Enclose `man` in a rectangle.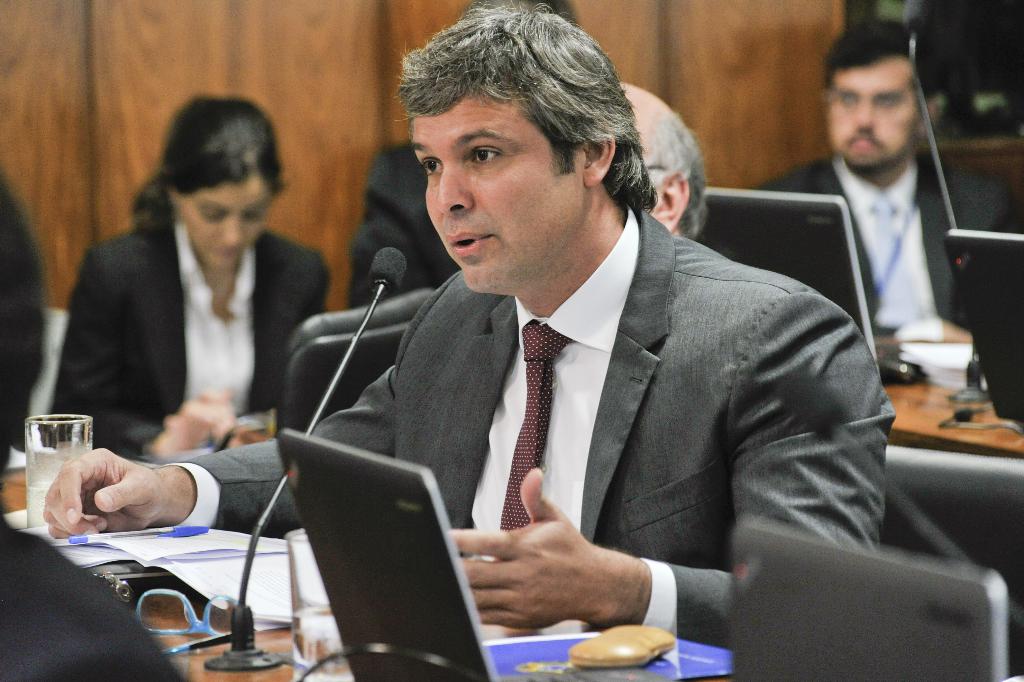
(left=798, top=35, right=980, bottom=407).
